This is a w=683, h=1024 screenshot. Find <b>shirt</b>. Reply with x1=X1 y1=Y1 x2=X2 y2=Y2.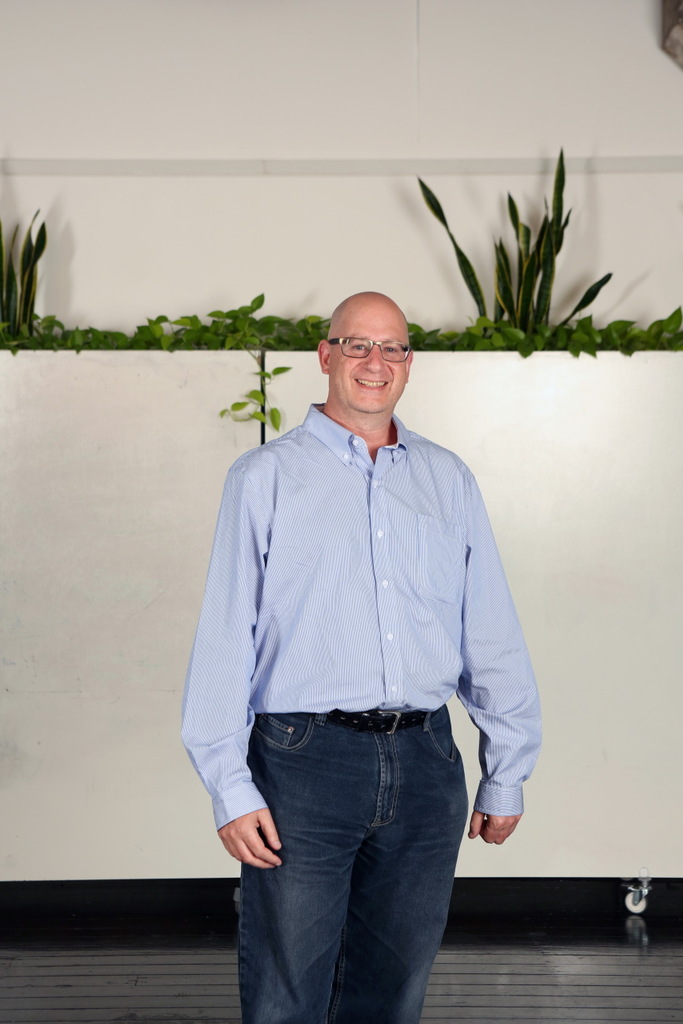
x1=179 y1=397 x2=543 y2=830.
